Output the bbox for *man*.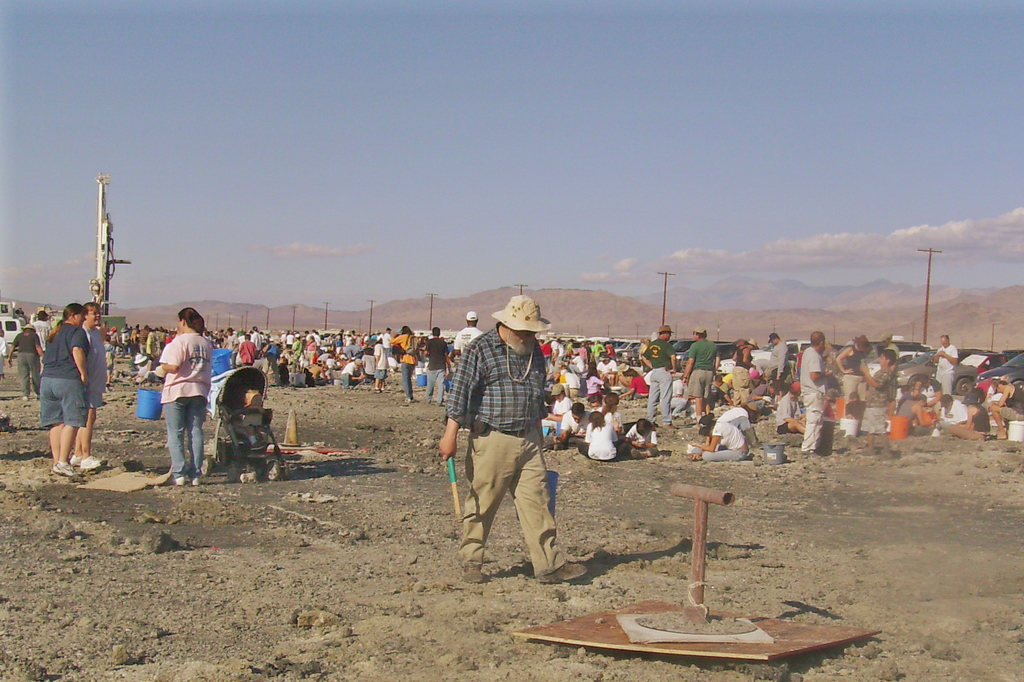
x1=551 y1=403 x2=593 y2=446.
